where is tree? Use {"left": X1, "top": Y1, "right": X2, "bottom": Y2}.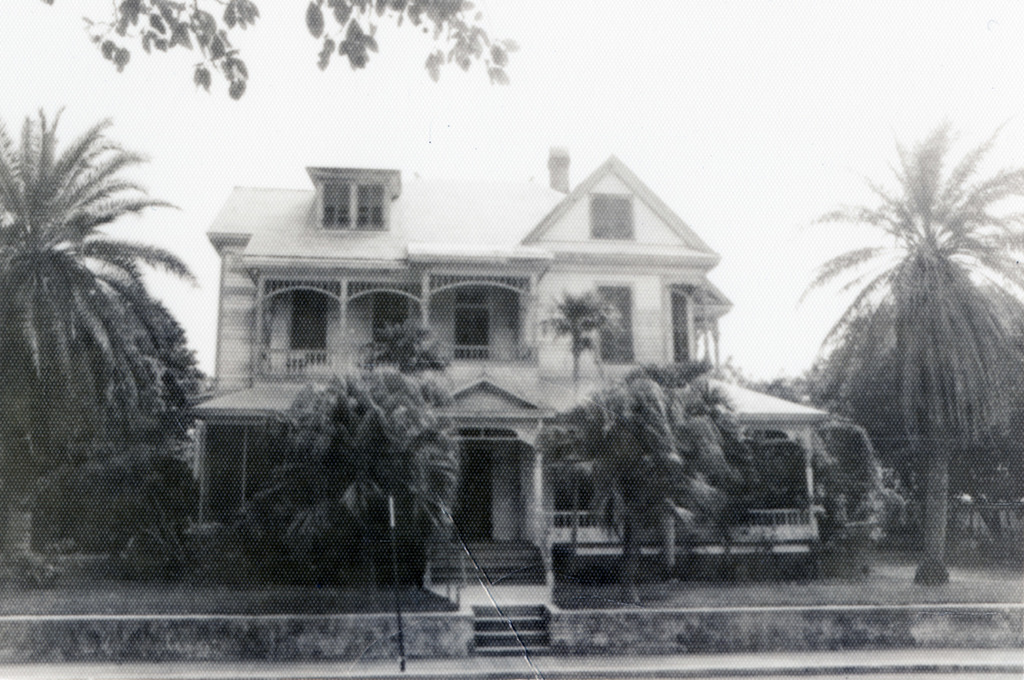
{"left": 543, "top": 355, "right": 755, "bottom": 581}.
